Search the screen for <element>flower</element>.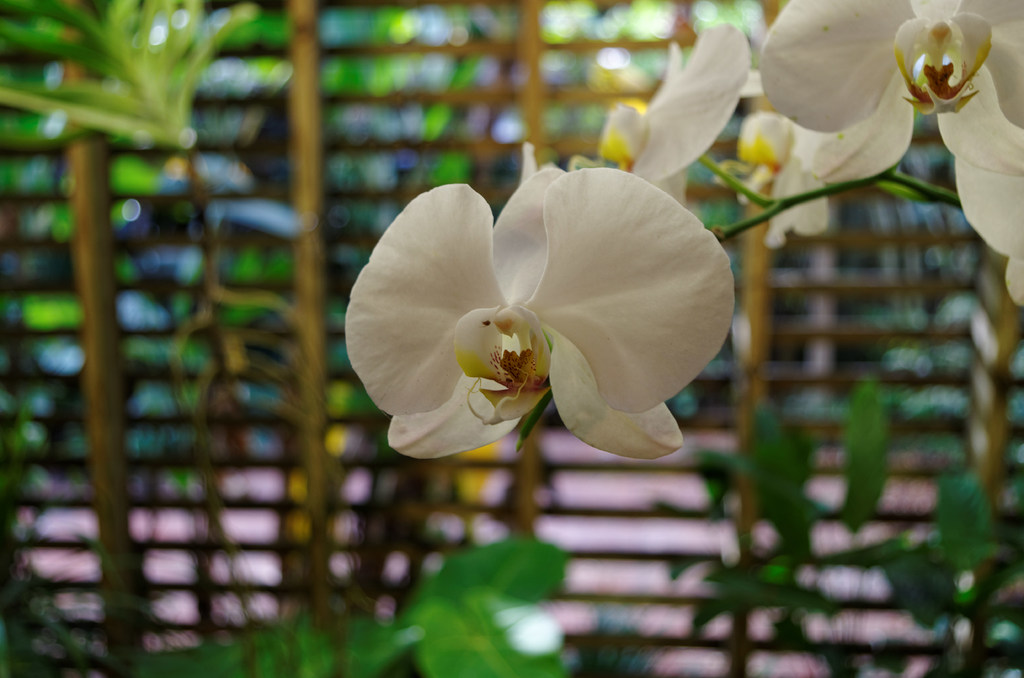
Found at x1=521 y1=20 x2=753 y2=216.
